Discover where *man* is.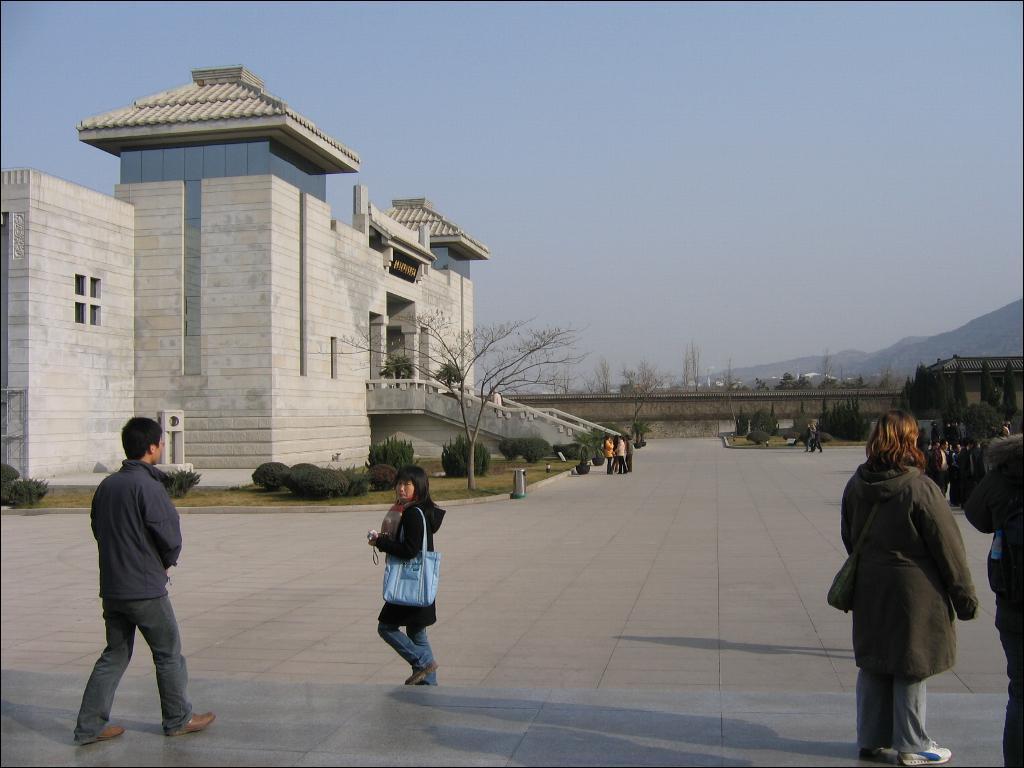
Discovered at [left=67, top=400, right=200, bottom=751].
